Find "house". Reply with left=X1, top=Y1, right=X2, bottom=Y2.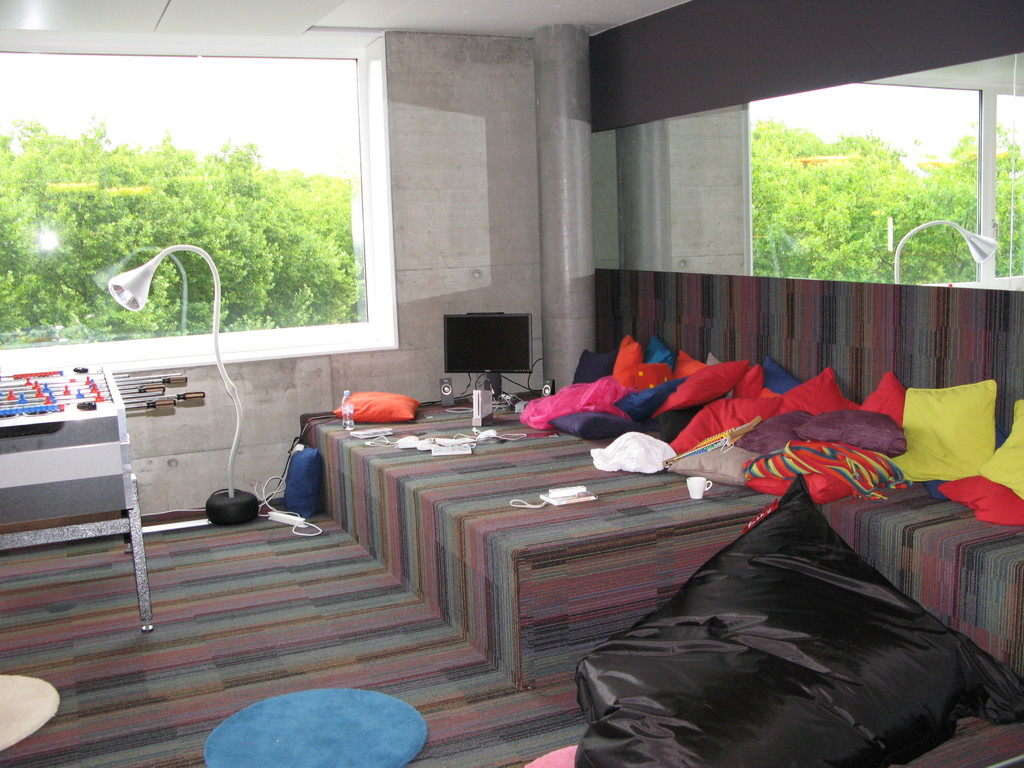
left=0, top=0, right=1023, bottom=767.
